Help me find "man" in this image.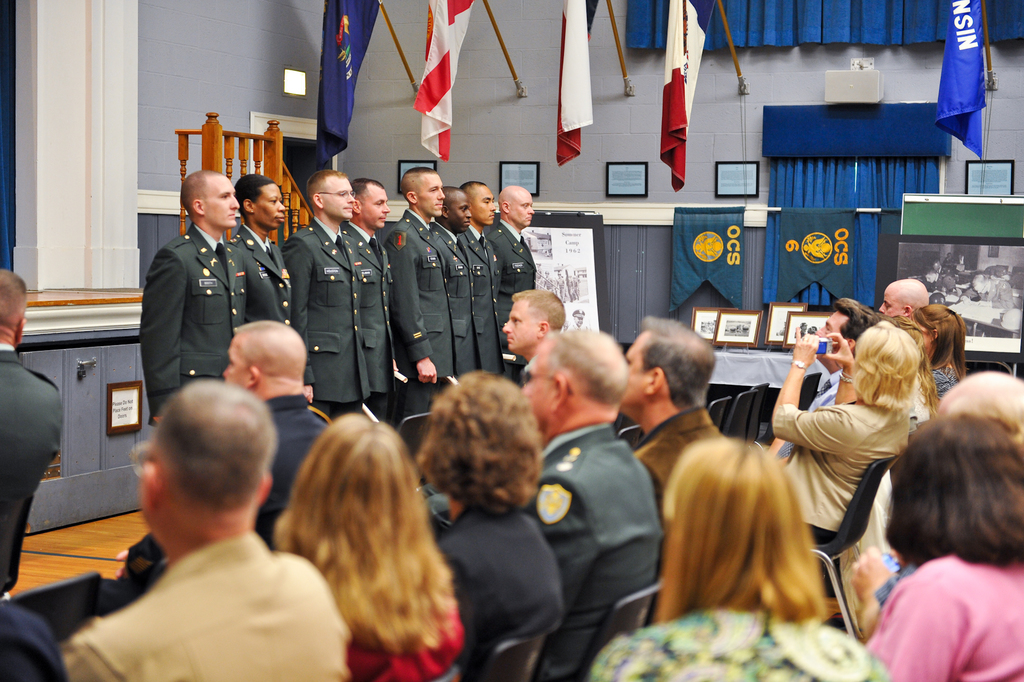
Found it: <region>383, 160, 458, 419</region>.
